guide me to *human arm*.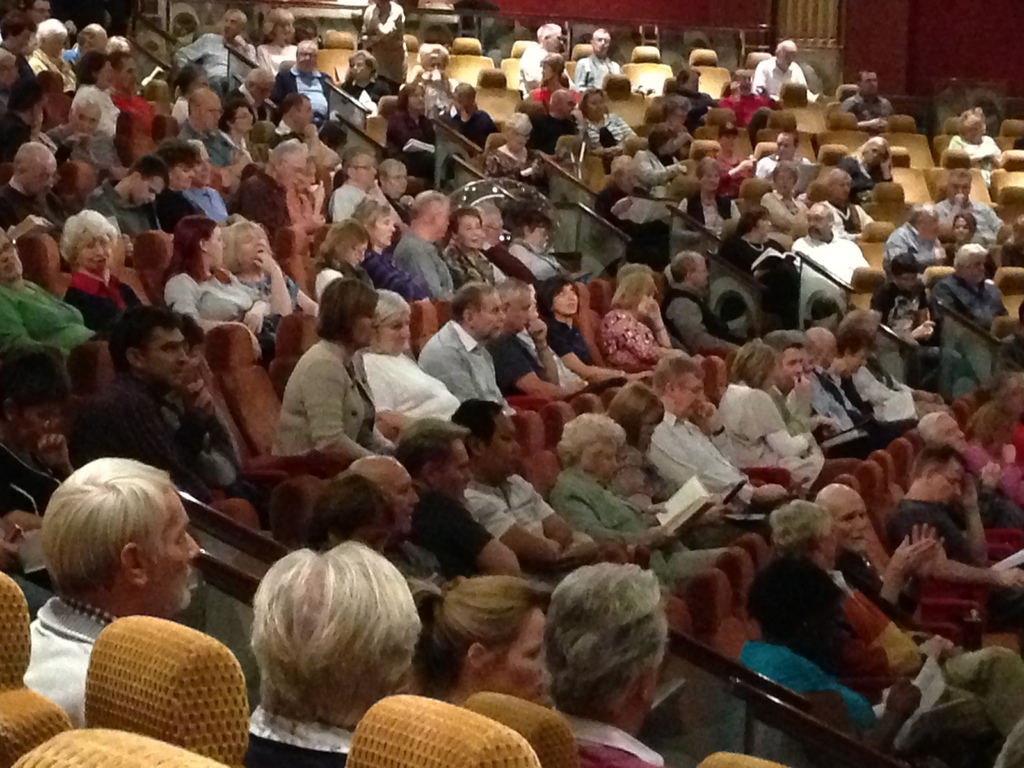
Guidance: (x1=436, y1=491, x2=512, y2=582).
